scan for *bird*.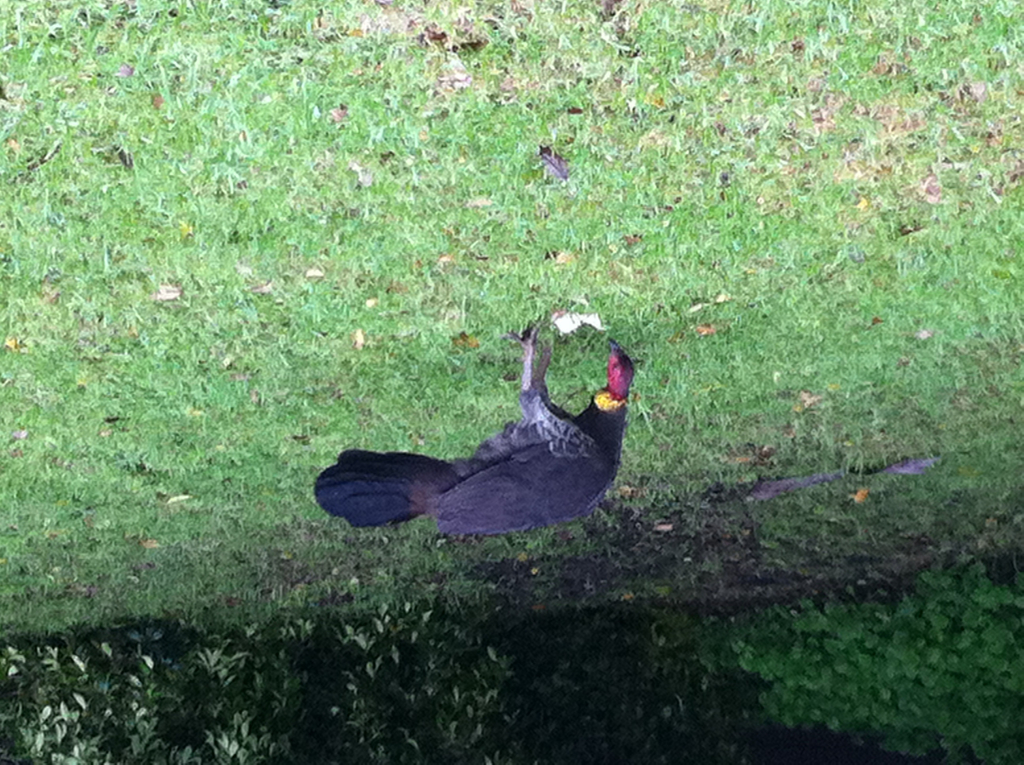
Scan result: (x1=314, y1=300, x2=642, y2=529).
